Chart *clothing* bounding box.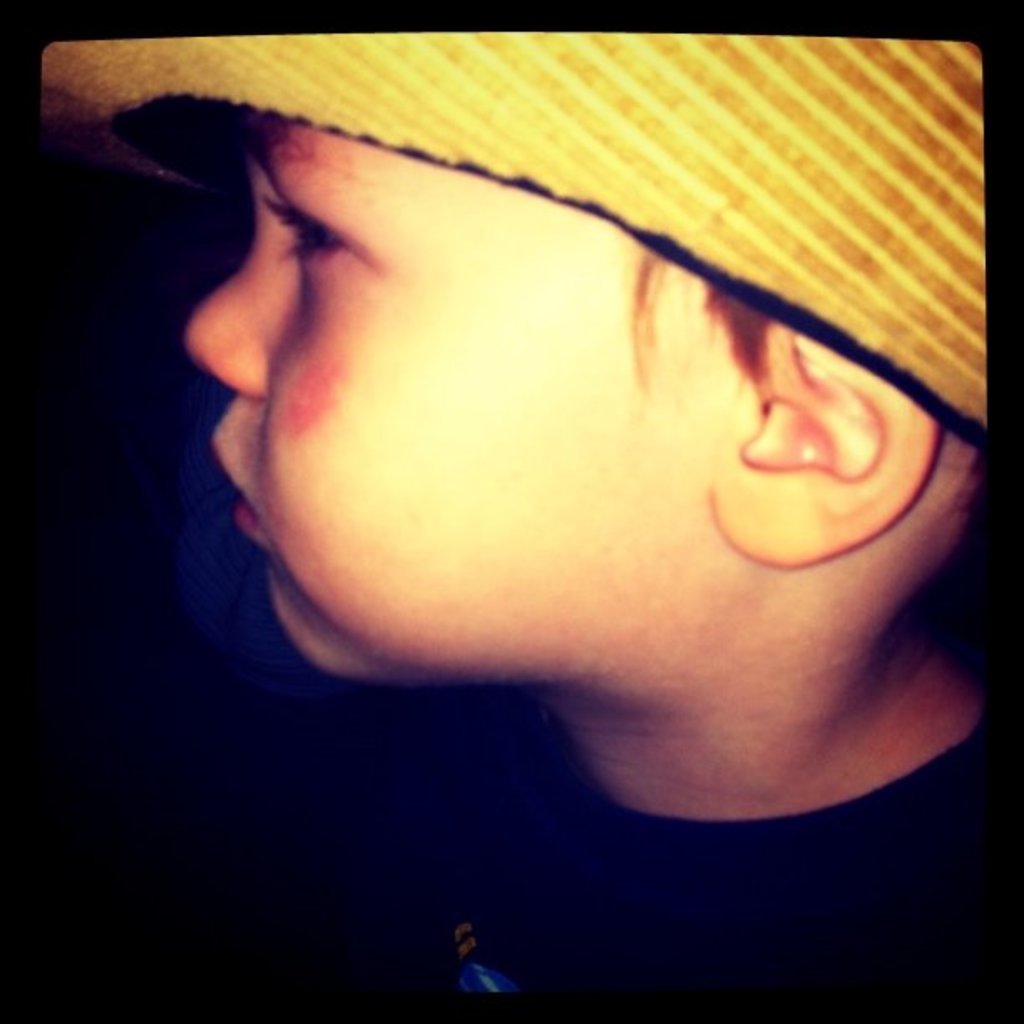
Charted: region(445, 960, 525, 996).
